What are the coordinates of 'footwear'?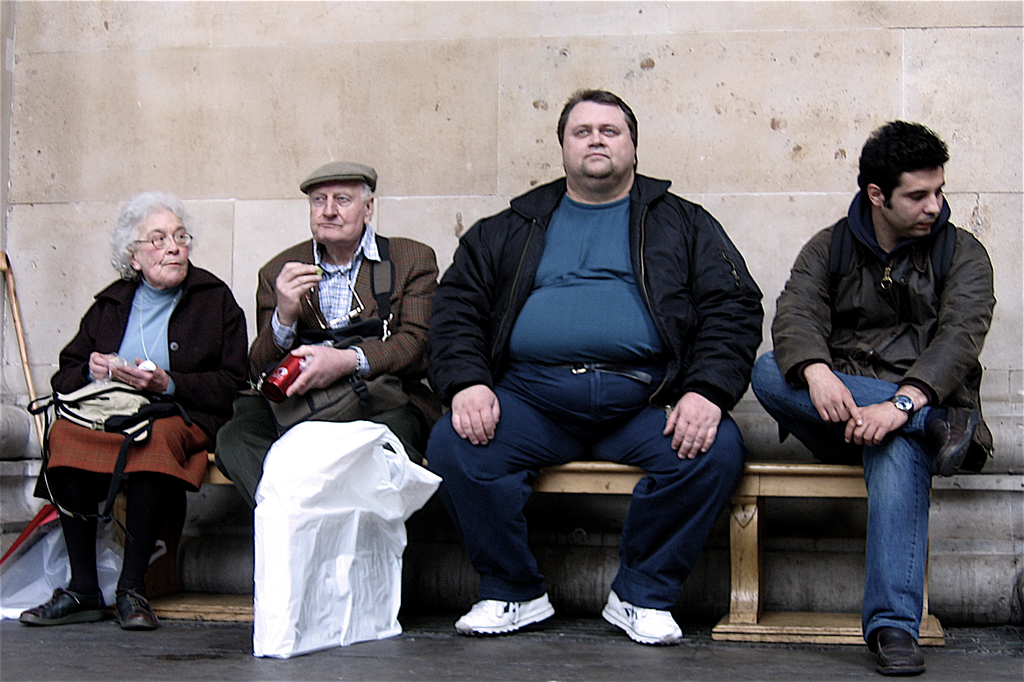
Rect(595, 586, 683, 647).
